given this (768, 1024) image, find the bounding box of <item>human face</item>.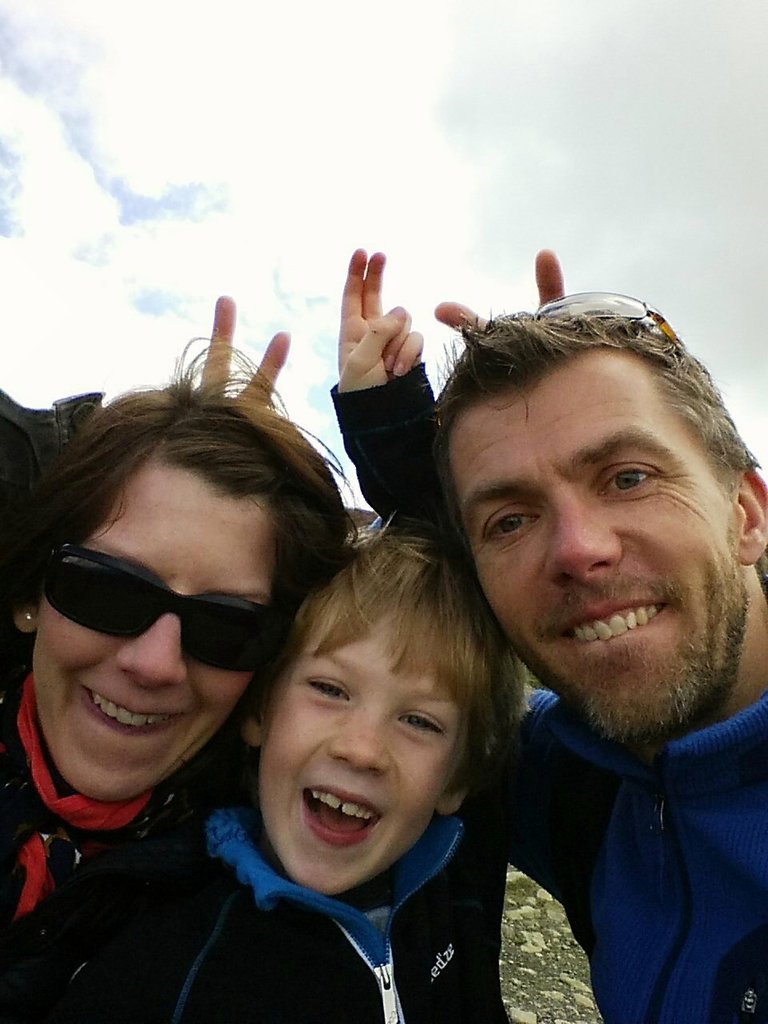
l=450, t=342, r=732, b=731.
